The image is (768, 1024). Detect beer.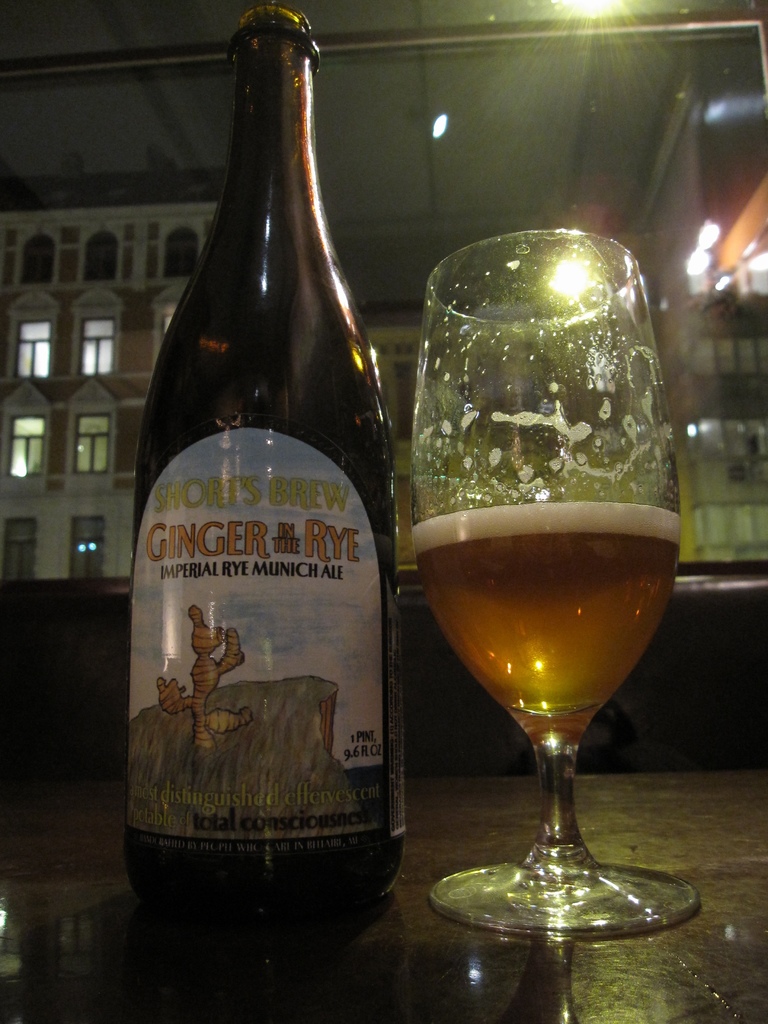
Detection: [x1=388, y1=221, x2=714, y2=958].
